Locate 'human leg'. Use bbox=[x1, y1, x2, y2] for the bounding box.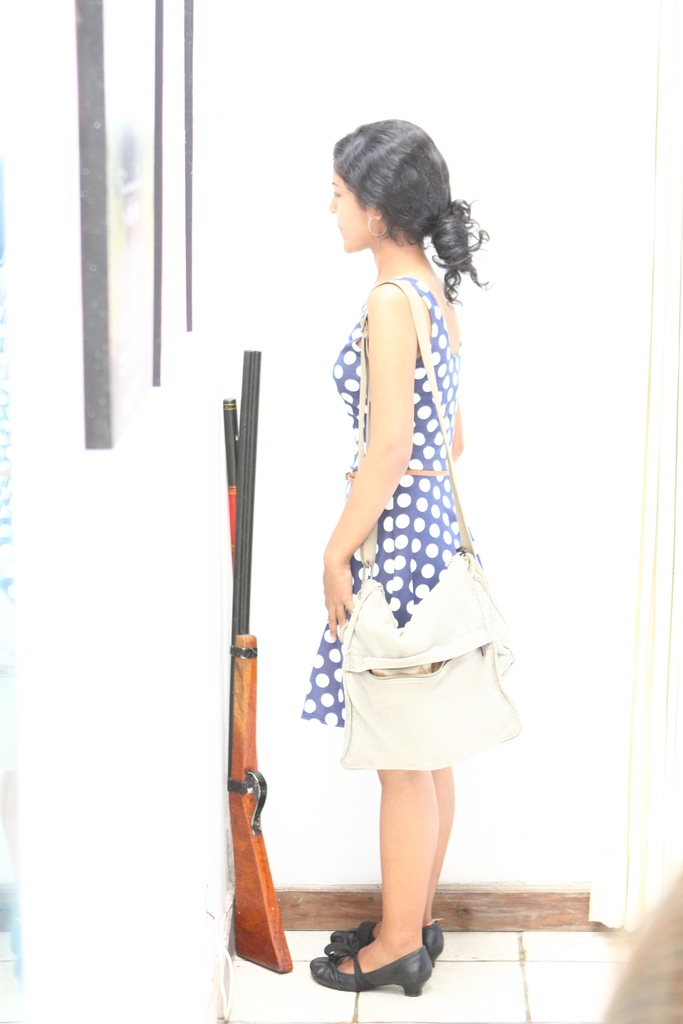
bbox=[328, 758, 446, 965].
